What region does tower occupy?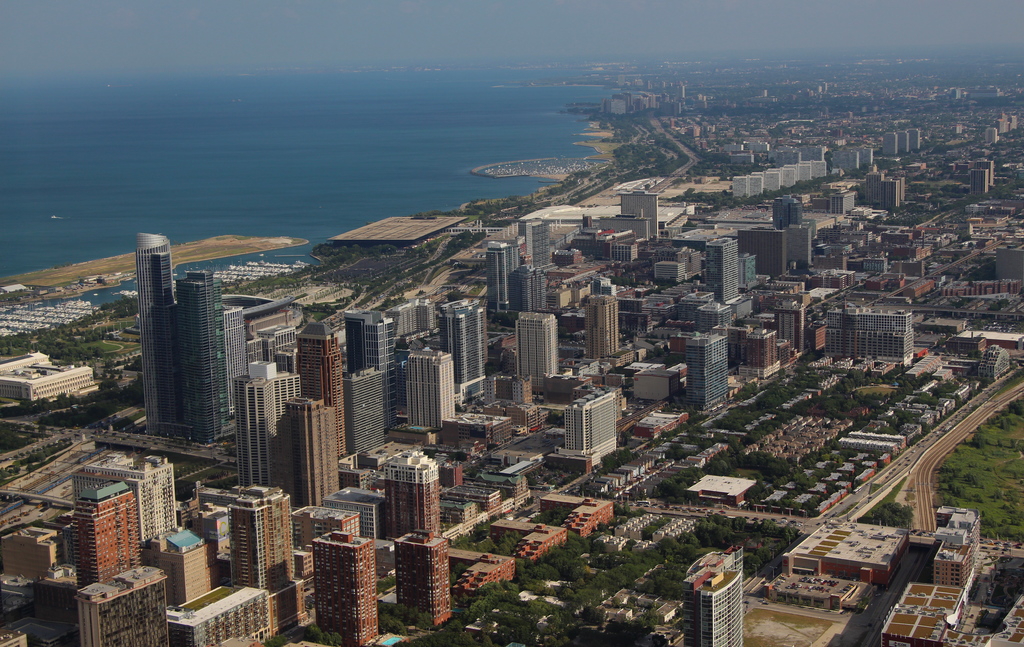
x1=271 y1=395 x2=341 y2=506.
